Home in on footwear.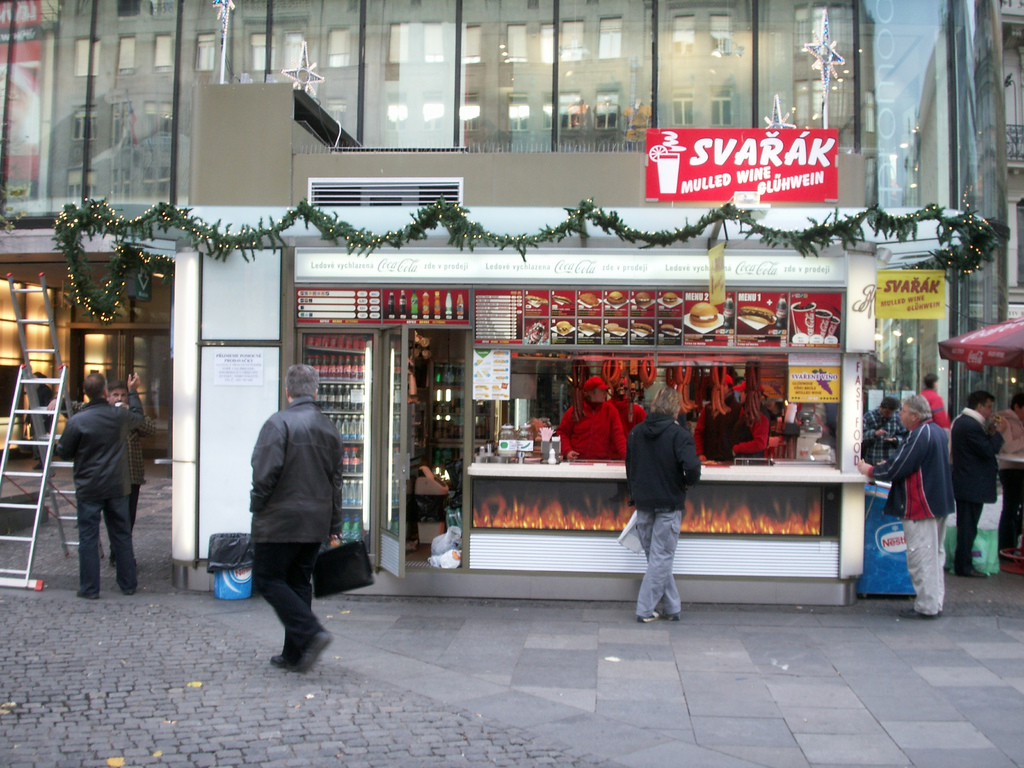
Homed in at 73 590 99 607.
